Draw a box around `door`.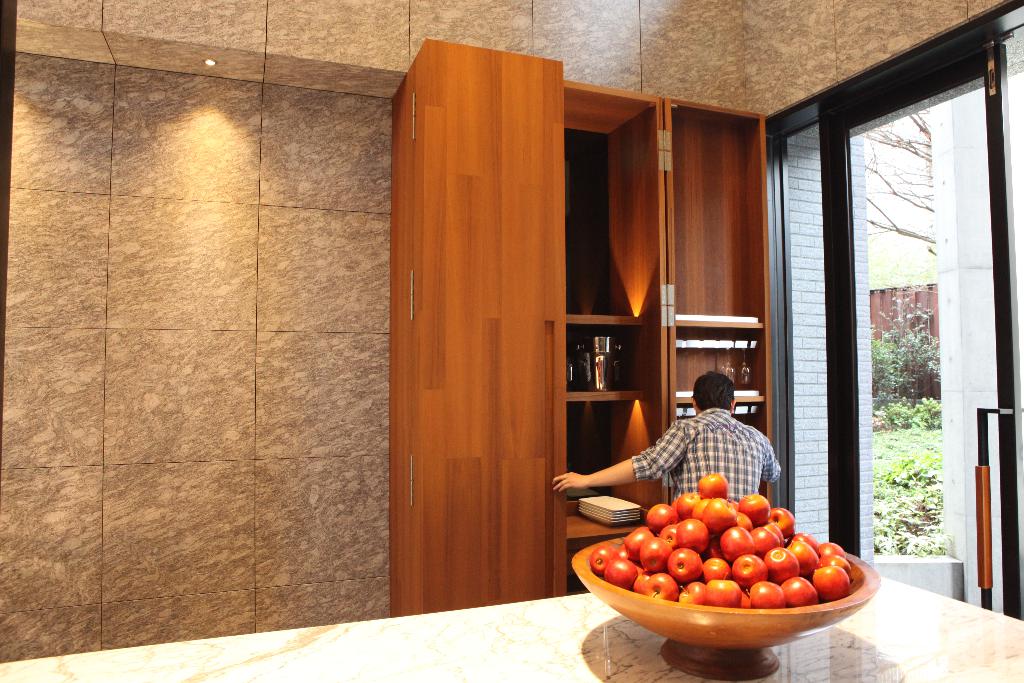
detection(820, 42, 1021, 621).
